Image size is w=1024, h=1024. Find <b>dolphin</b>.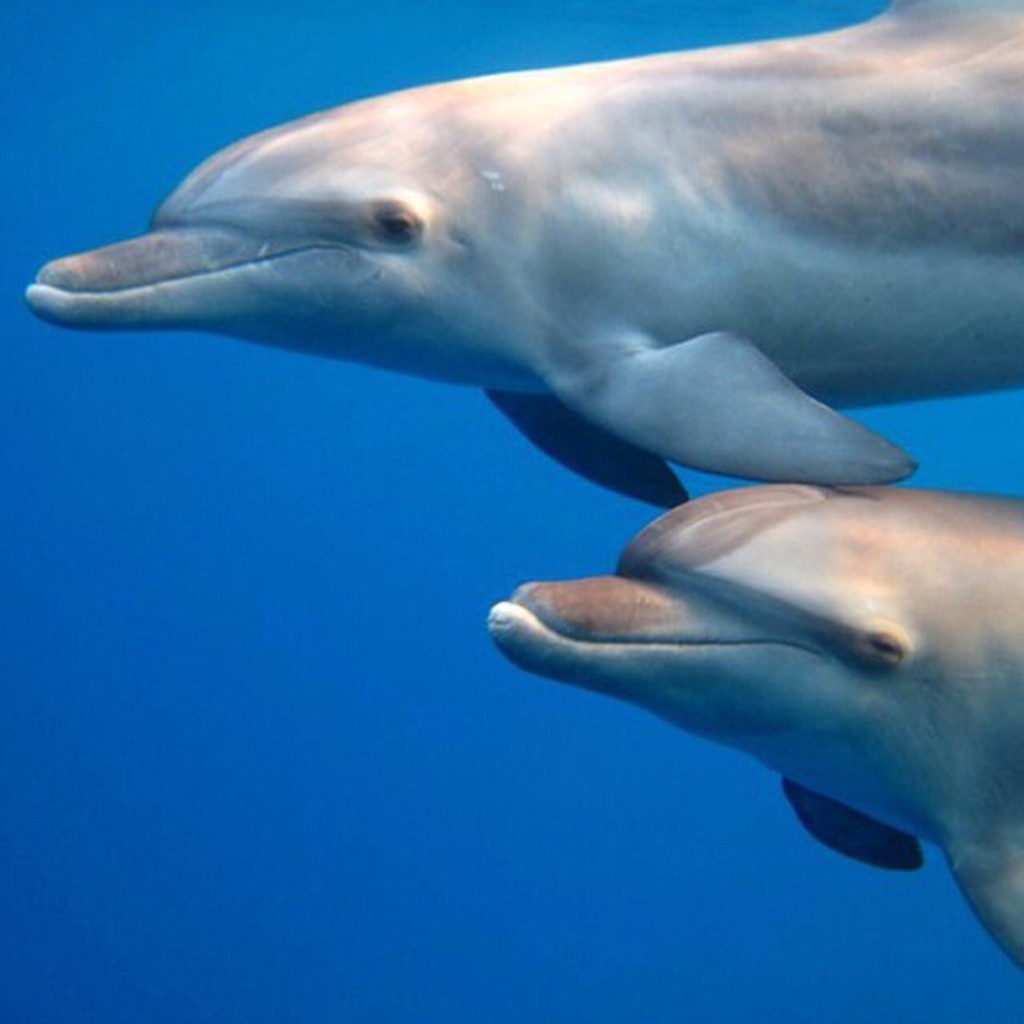
Rect(21, 0, 1022, 522).
